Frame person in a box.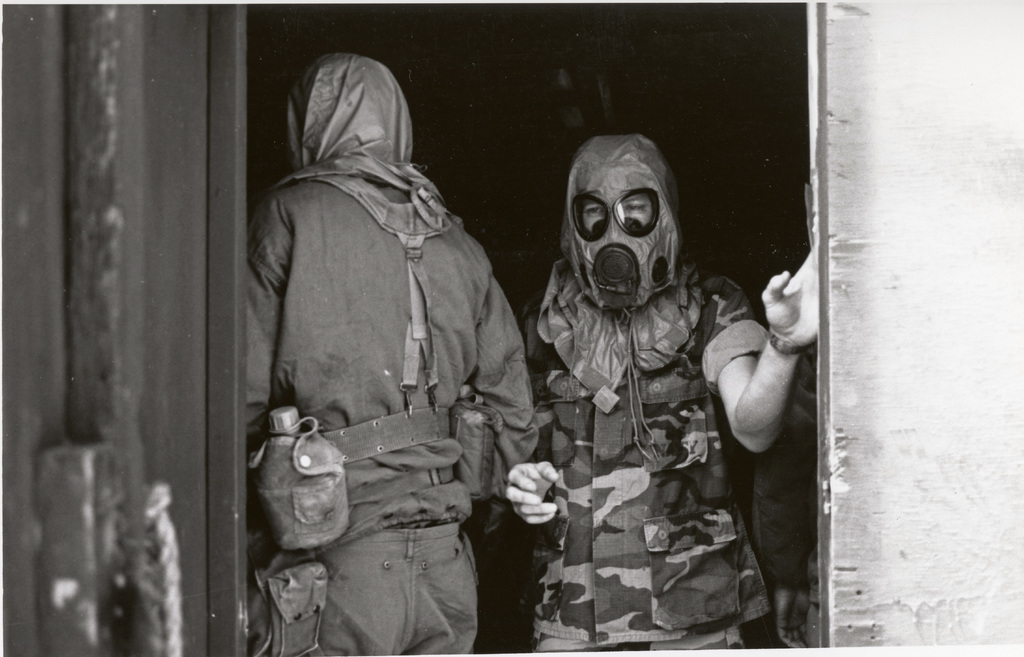
box(504, 133, 822, 656).
